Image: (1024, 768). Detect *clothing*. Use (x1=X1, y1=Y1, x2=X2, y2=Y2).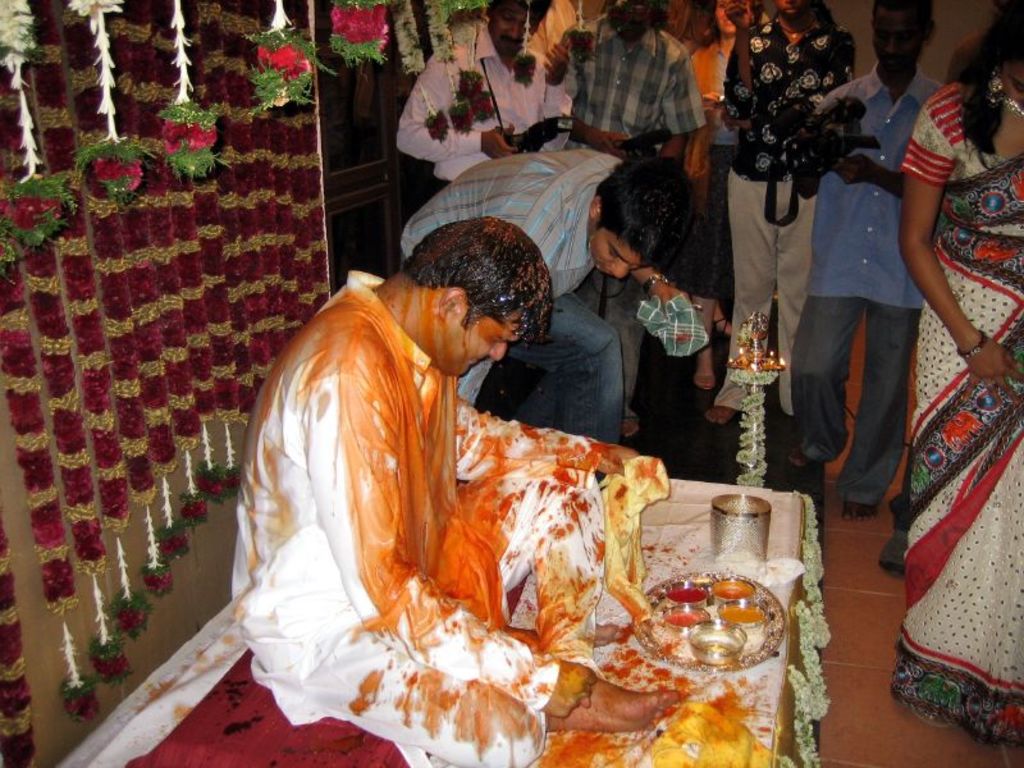
(x1=407, y1=10, x2=573, y2=186).
